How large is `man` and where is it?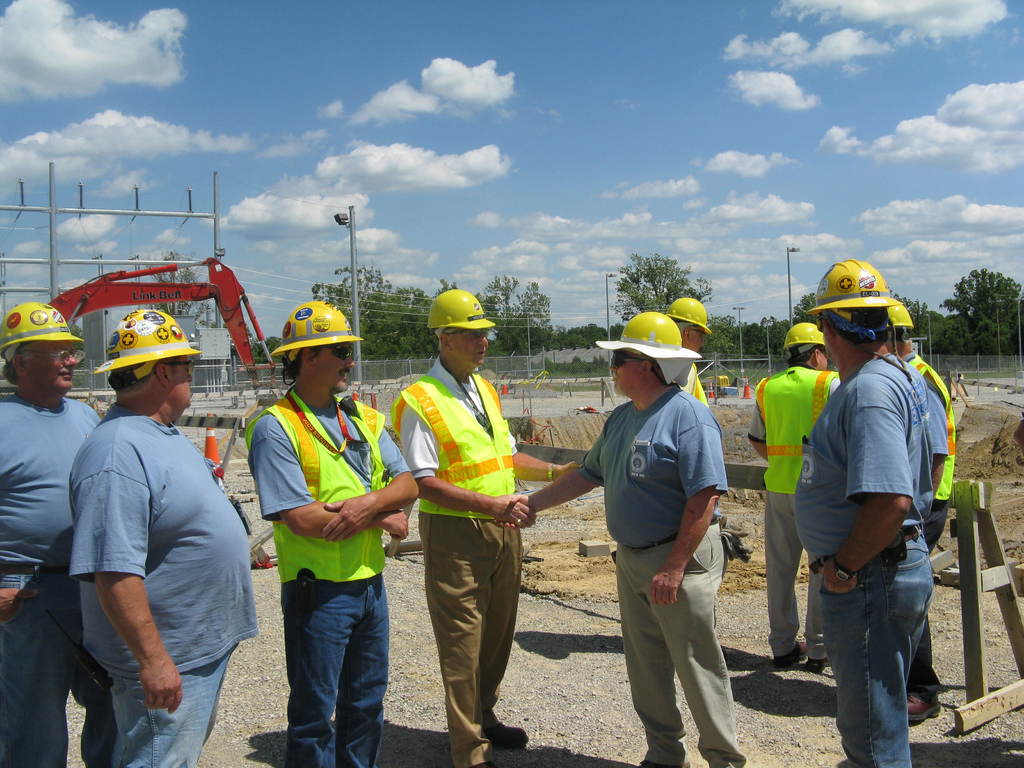
Bounding box: bbox=[879, 299, 952, 728].
